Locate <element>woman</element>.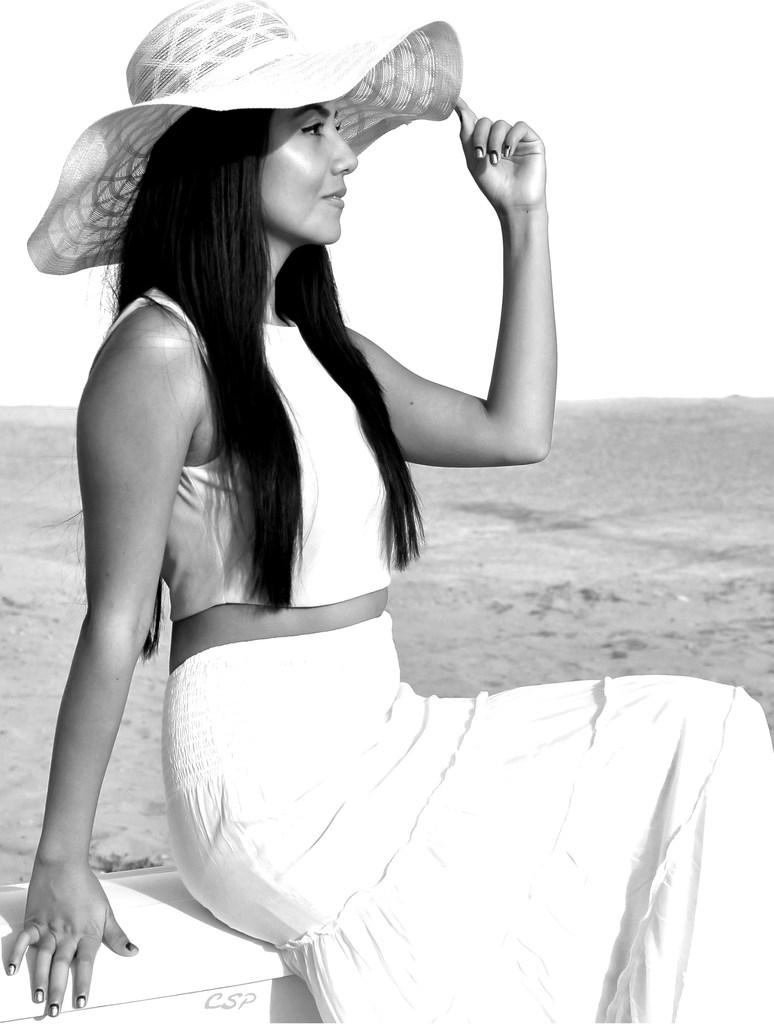
Bounding box: x1=1 y1=0 x2=773 y2=1023.
